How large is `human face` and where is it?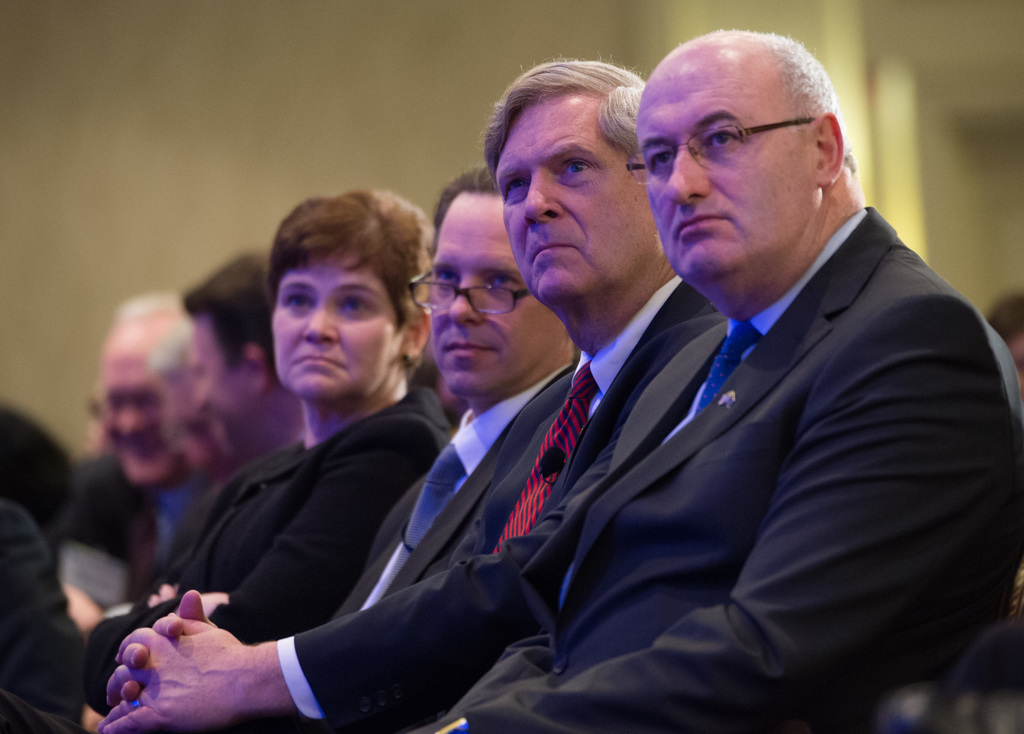
Bounding box: 497,90,648,302.
